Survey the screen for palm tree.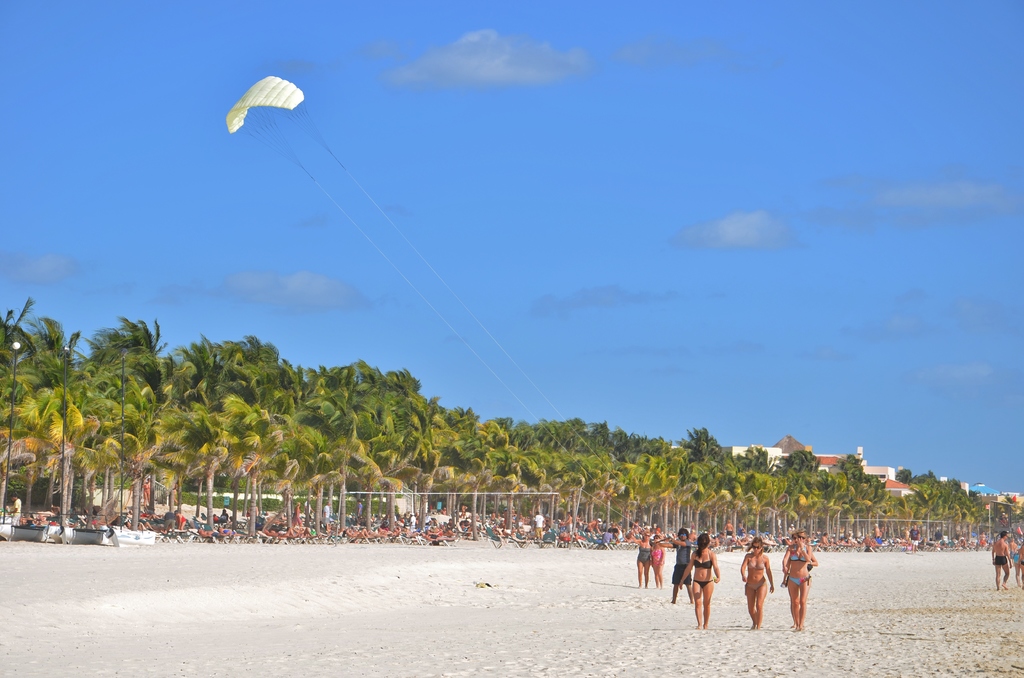
Survey found: select_region(119, 383, 196, 527).
